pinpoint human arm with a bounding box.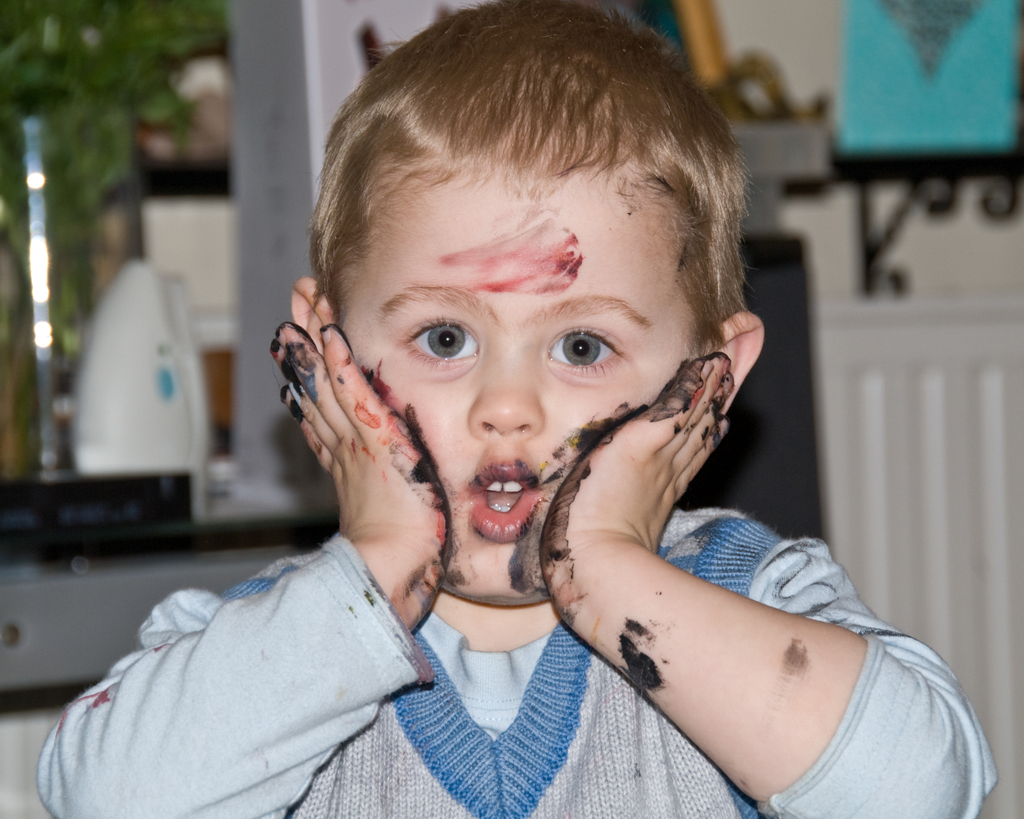
bbox=[33, 322, 451, 818].
